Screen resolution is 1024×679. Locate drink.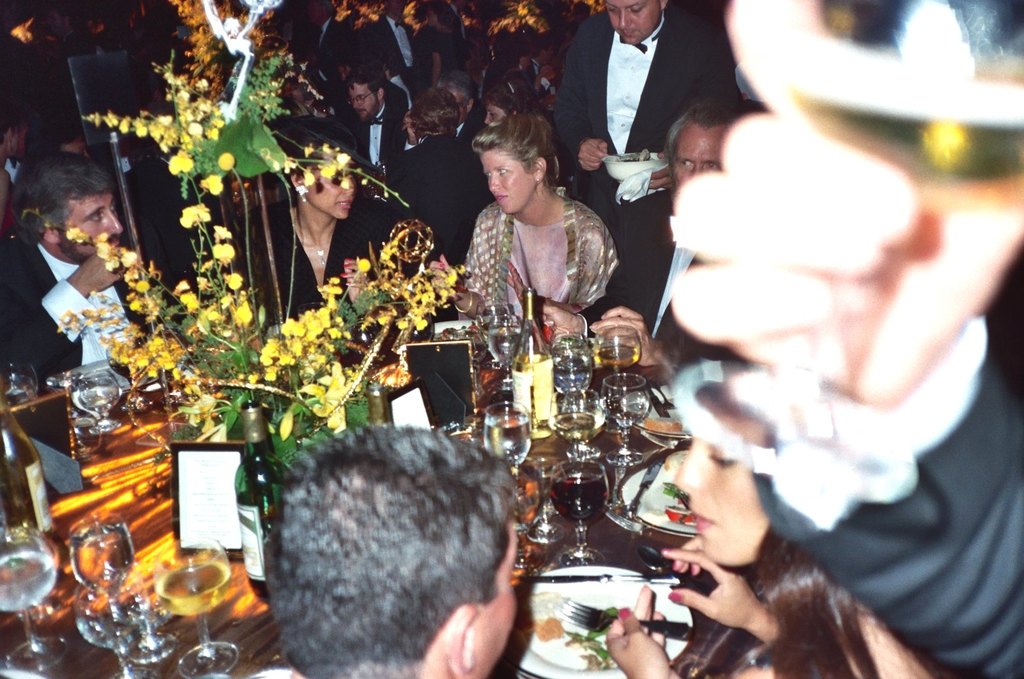
594:323:637:371.
